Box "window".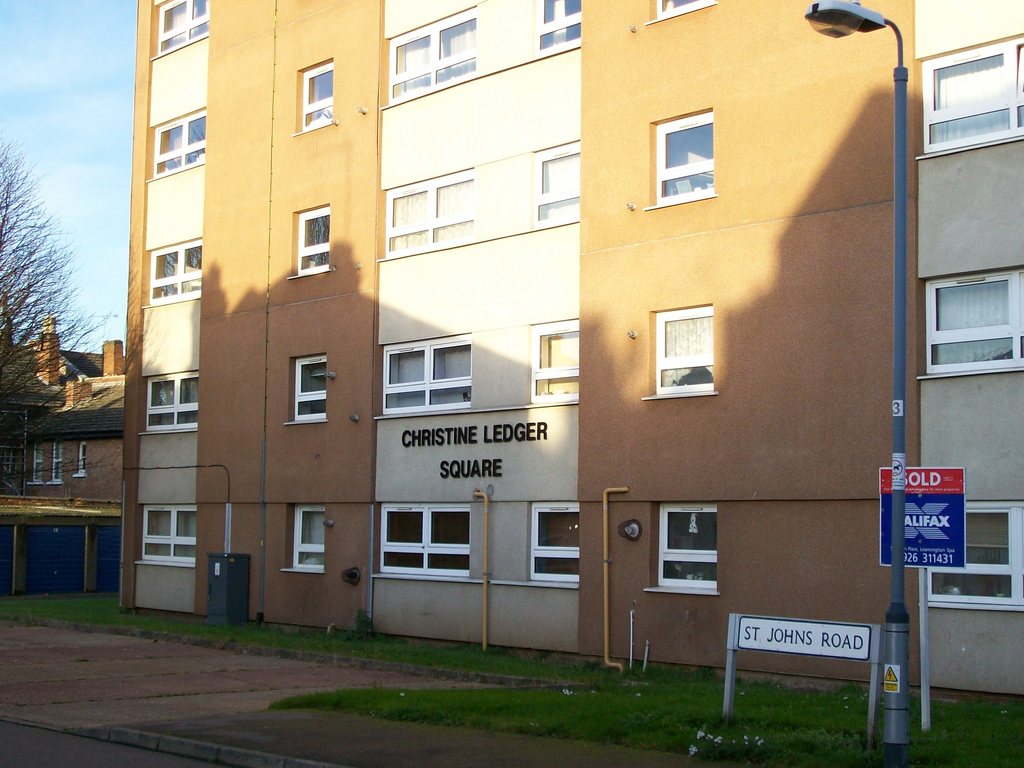
x1=661, y1=100, x2=737, y2=209.
